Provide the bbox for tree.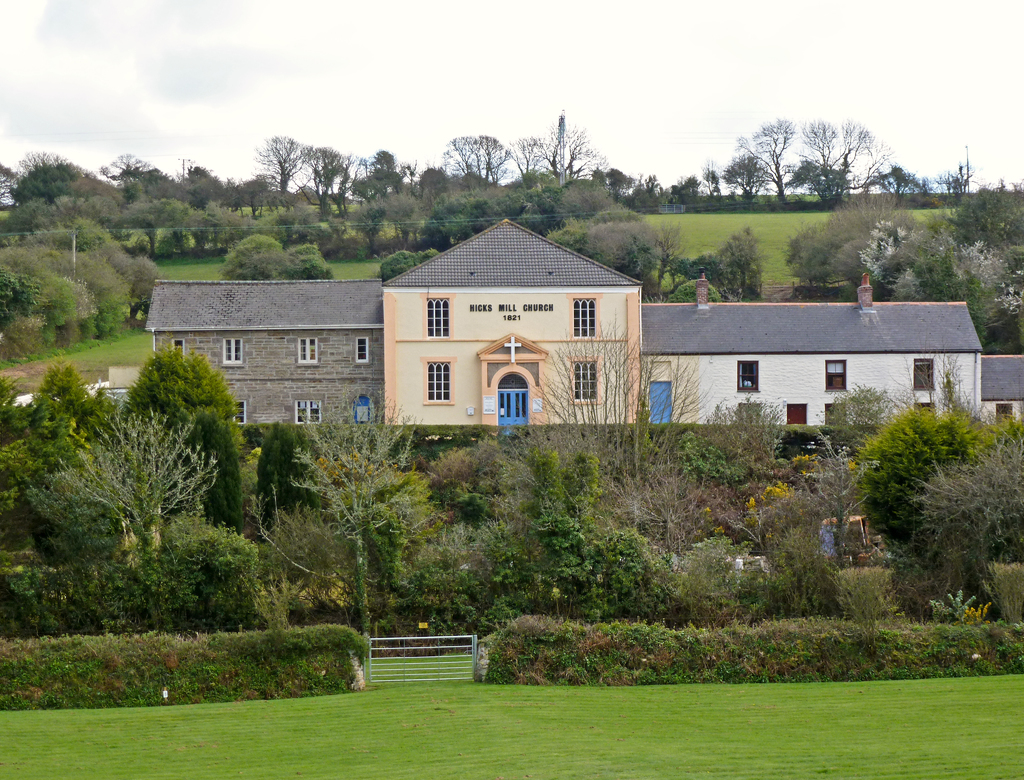
662,395,808,552.
